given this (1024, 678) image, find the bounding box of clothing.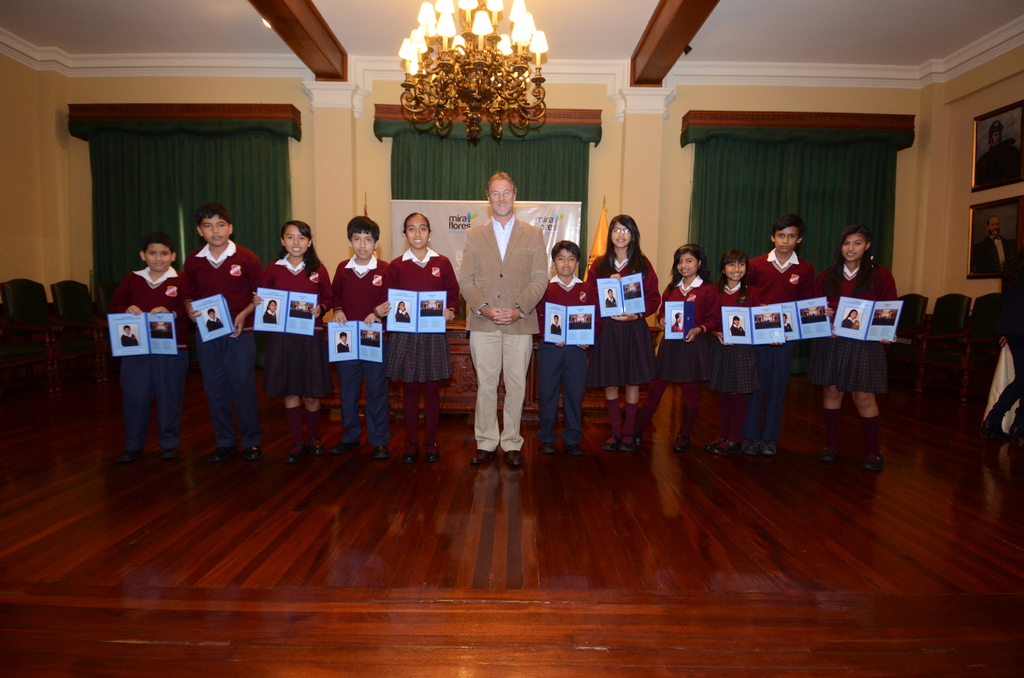
<box>698,282,744,372</box>.
